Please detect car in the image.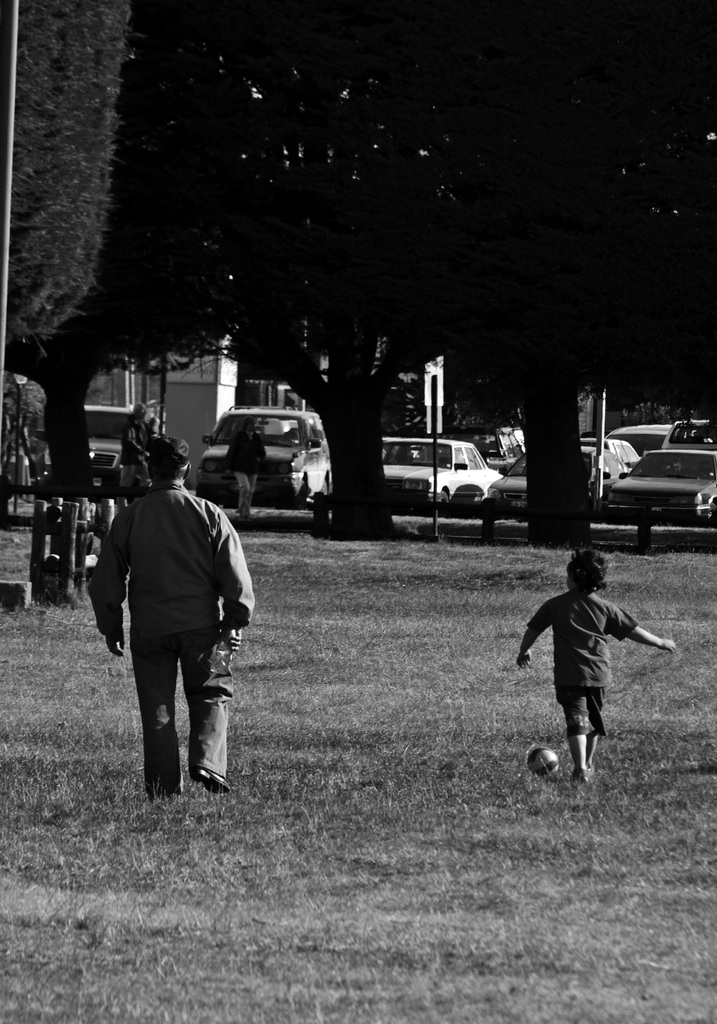
bbox=(490, 456, 611, 498).
